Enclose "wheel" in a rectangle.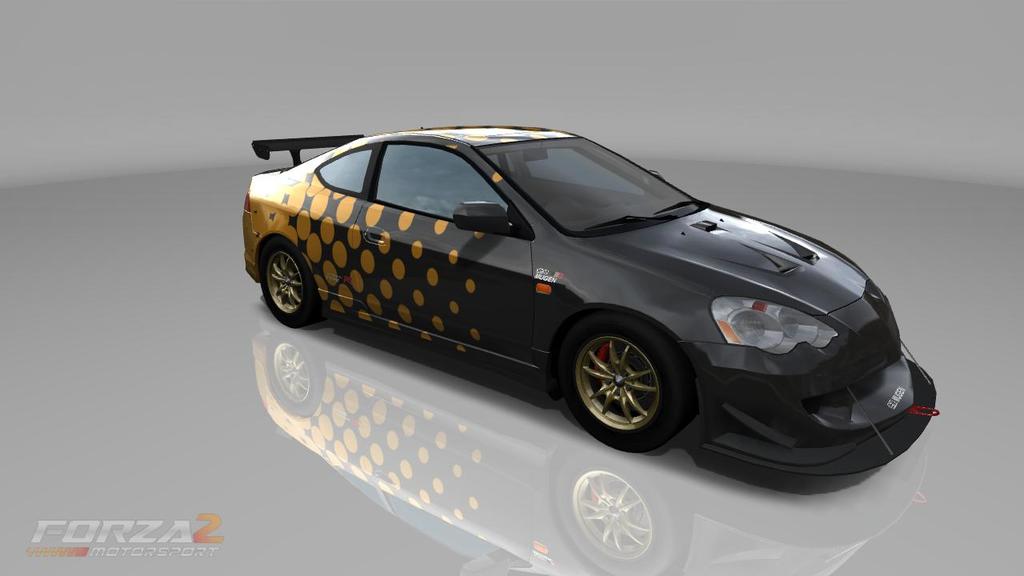
rect(255, 242, 330, 325).
